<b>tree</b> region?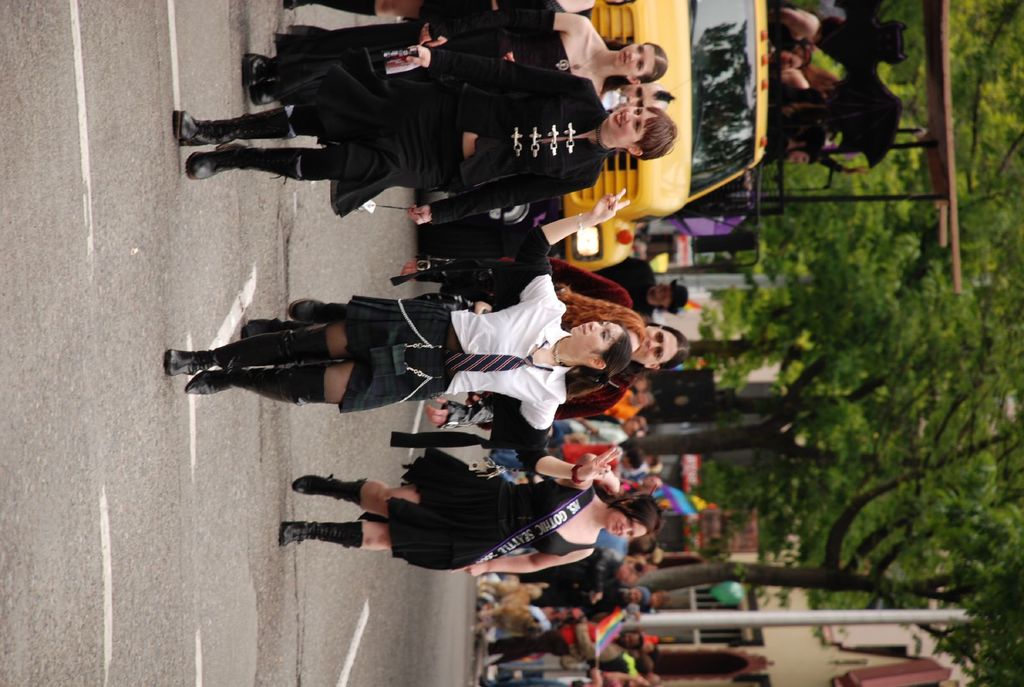
[653, 264, 1015, 375]
